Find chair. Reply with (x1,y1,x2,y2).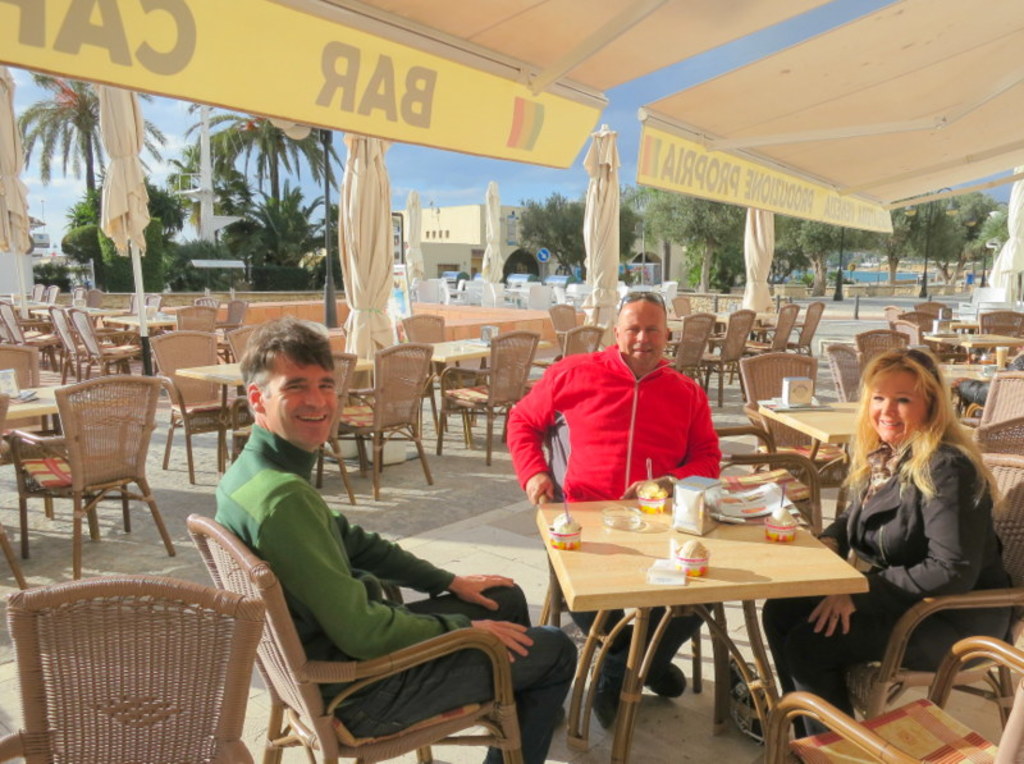
(538,415,700,694).
